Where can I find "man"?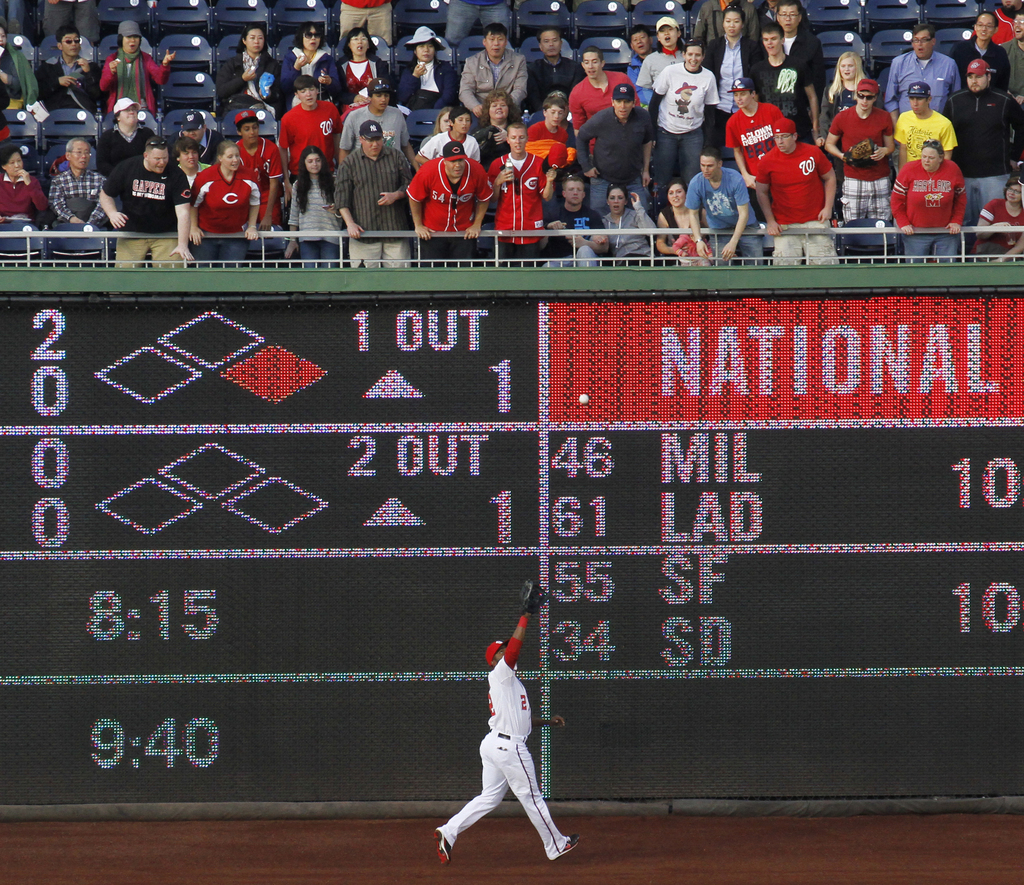
You can find it at crop(687, 146, 763, 266).
